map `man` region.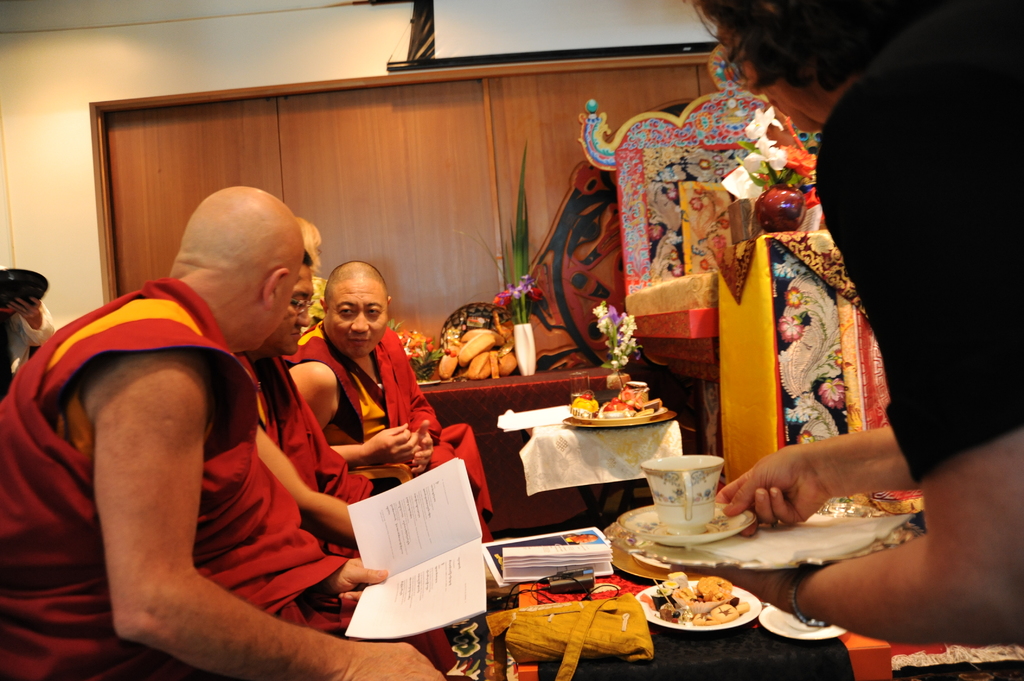
Mapped to crop(4, 178, 454, 680).
